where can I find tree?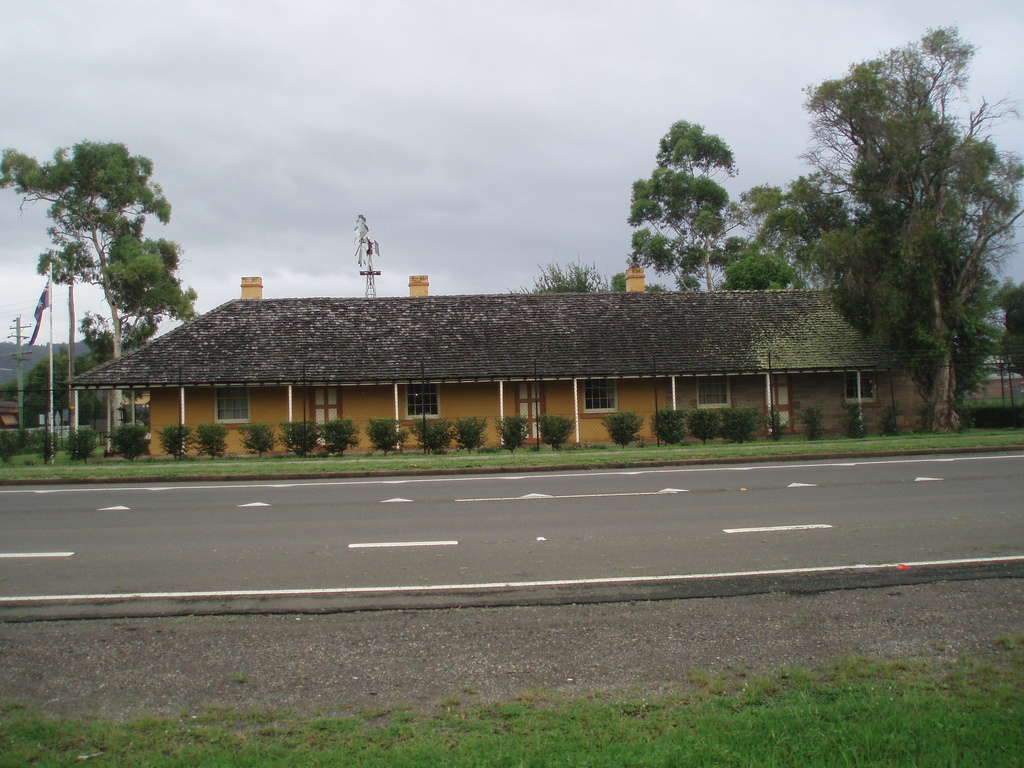
You can find it at <region>796, 29, 1000, 437</region>.
